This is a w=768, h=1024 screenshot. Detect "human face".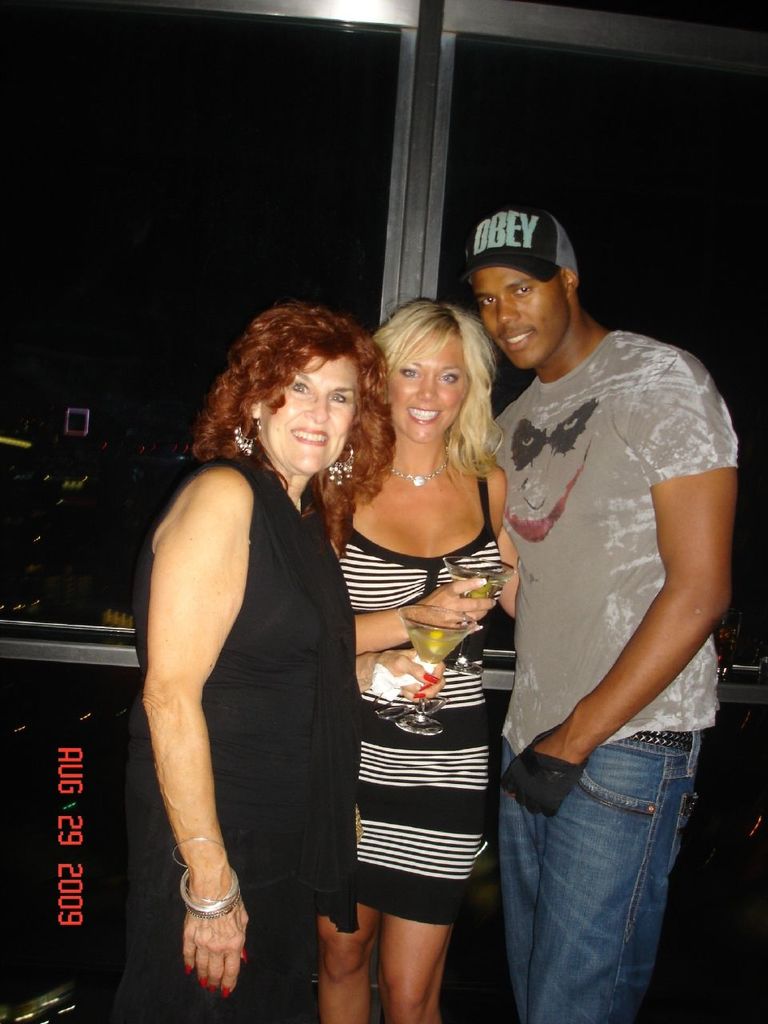
box=[265, 353, 357, 473].
